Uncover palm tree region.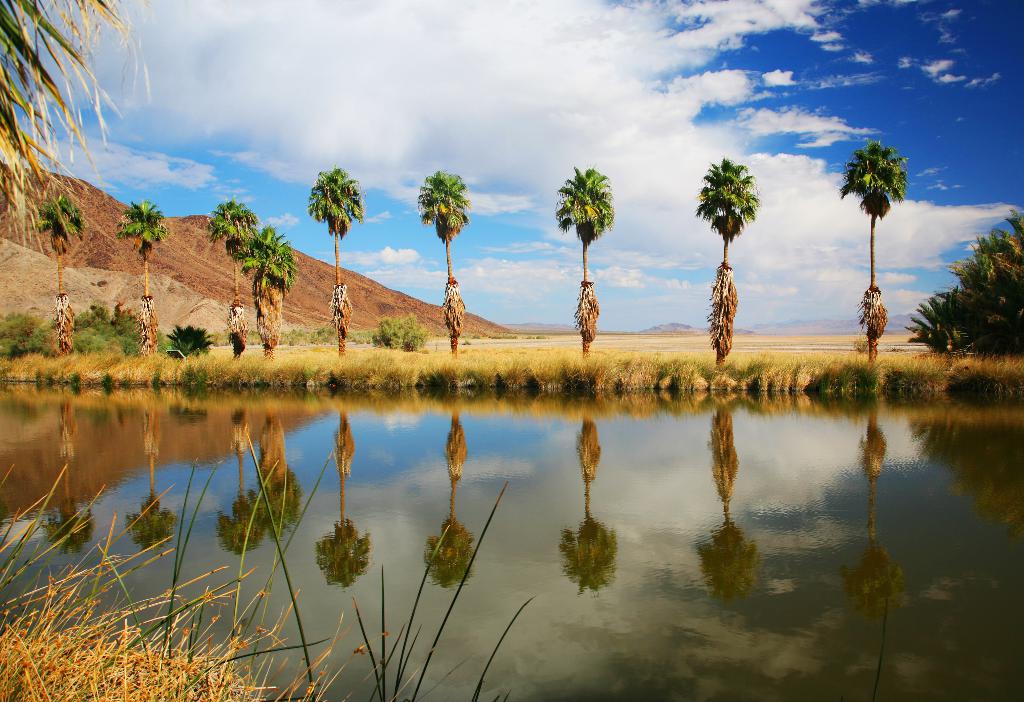
Uncovered: {"x1": 692, "y1": 158, "x2": 760, "y2": 394}.
